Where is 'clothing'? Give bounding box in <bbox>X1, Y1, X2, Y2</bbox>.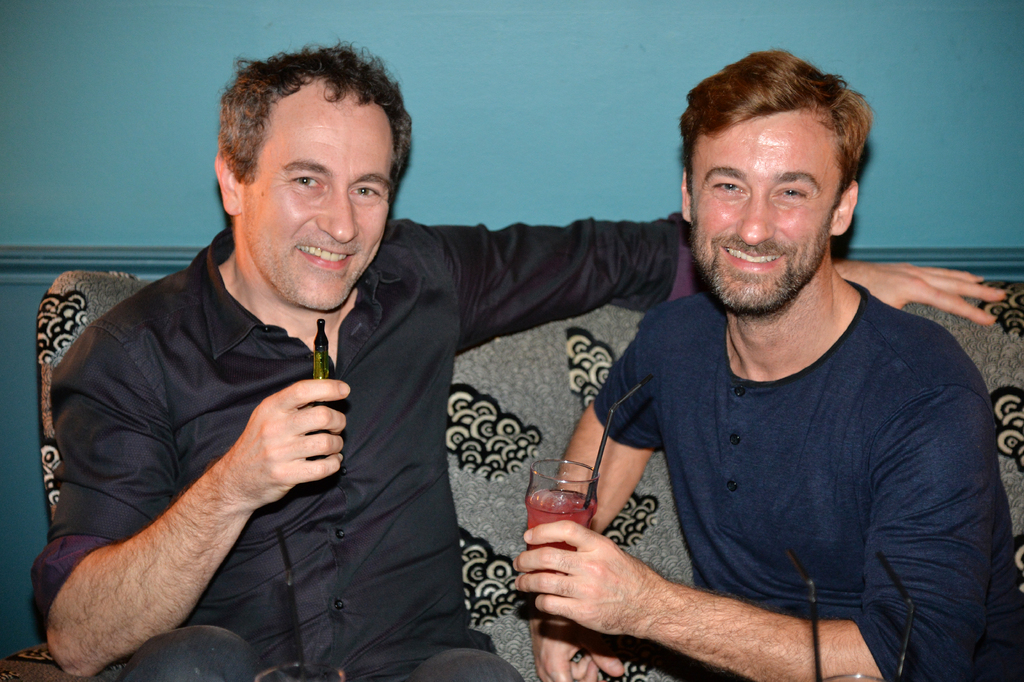
<bbox>69, 113, 746, 651</bbox>.
